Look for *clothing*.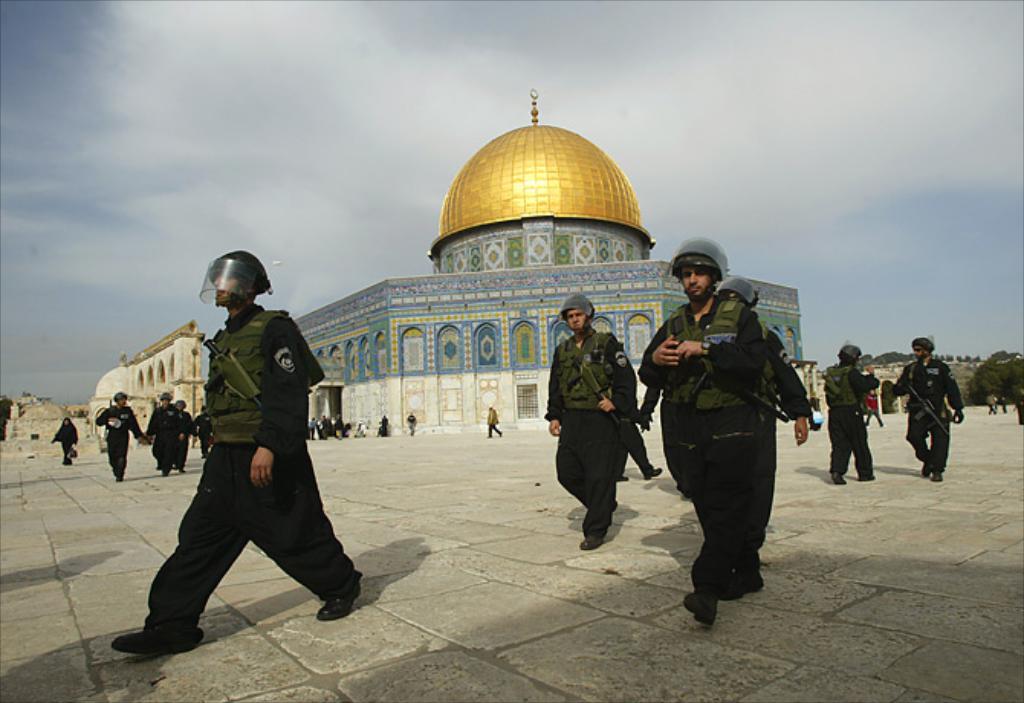
Found: box(813, 352, 873, 478).
